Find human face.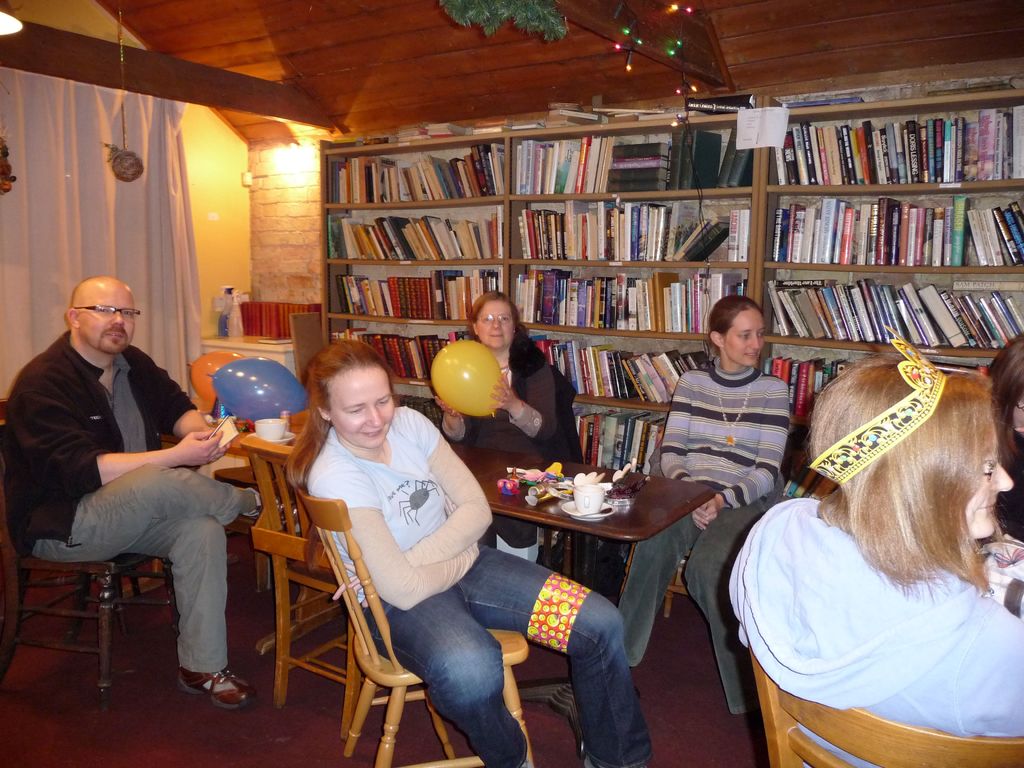
box(471, 298, 515, 347).
